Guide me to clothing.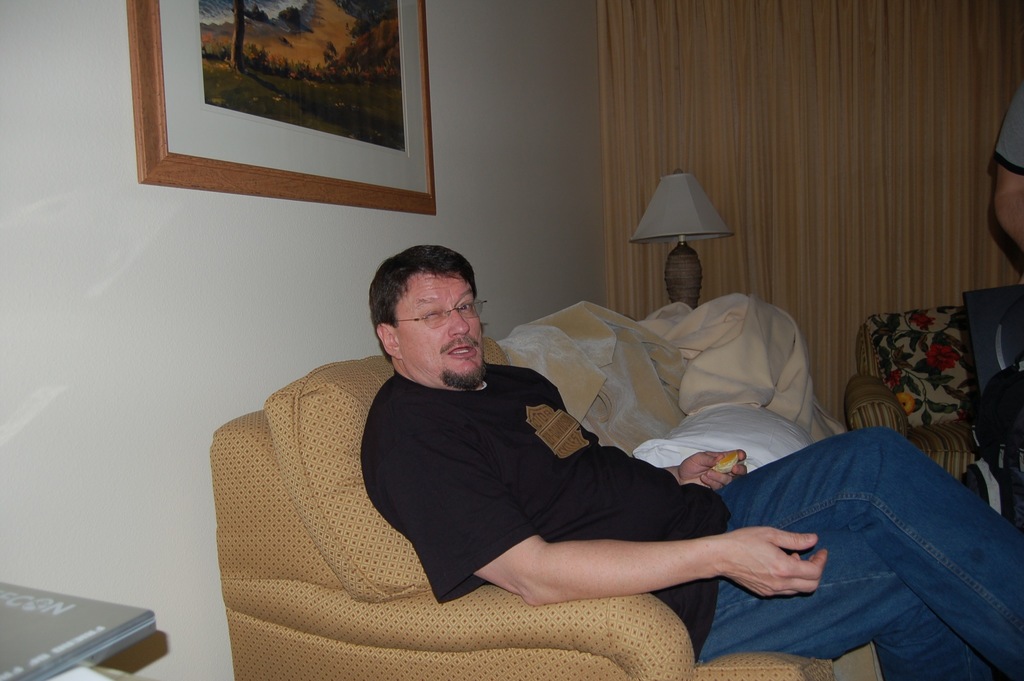
Guidance: locate(987, 81, 1023, 181).
